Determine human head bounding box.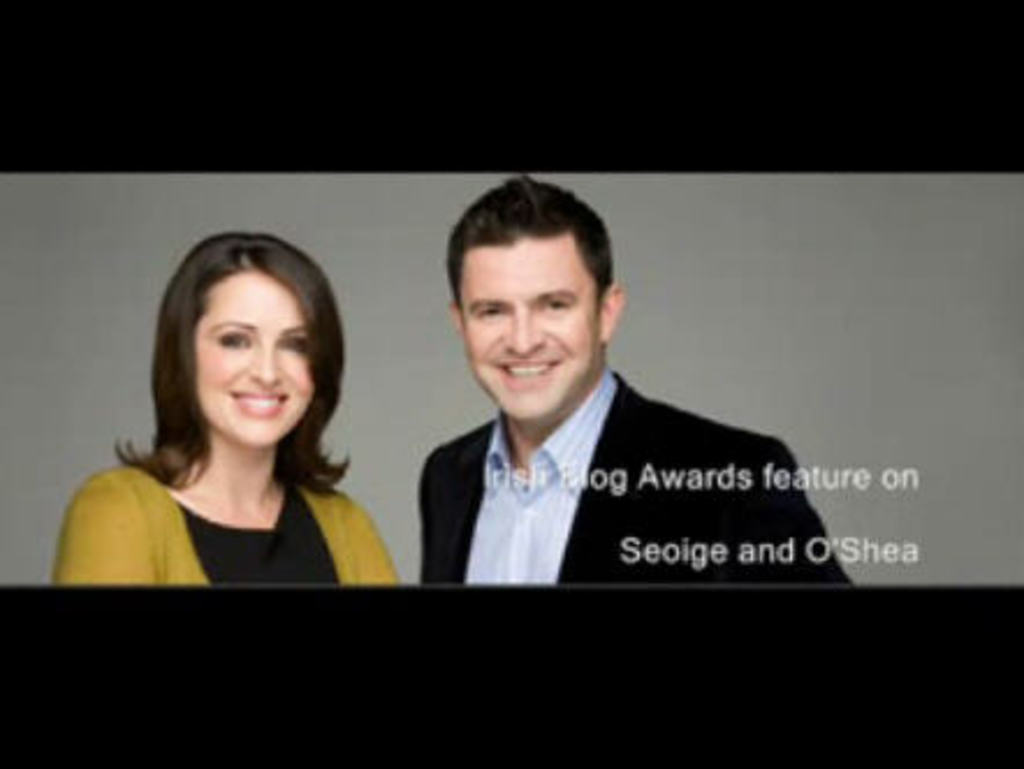
Determined: box=[438, 171, 626, 419].
